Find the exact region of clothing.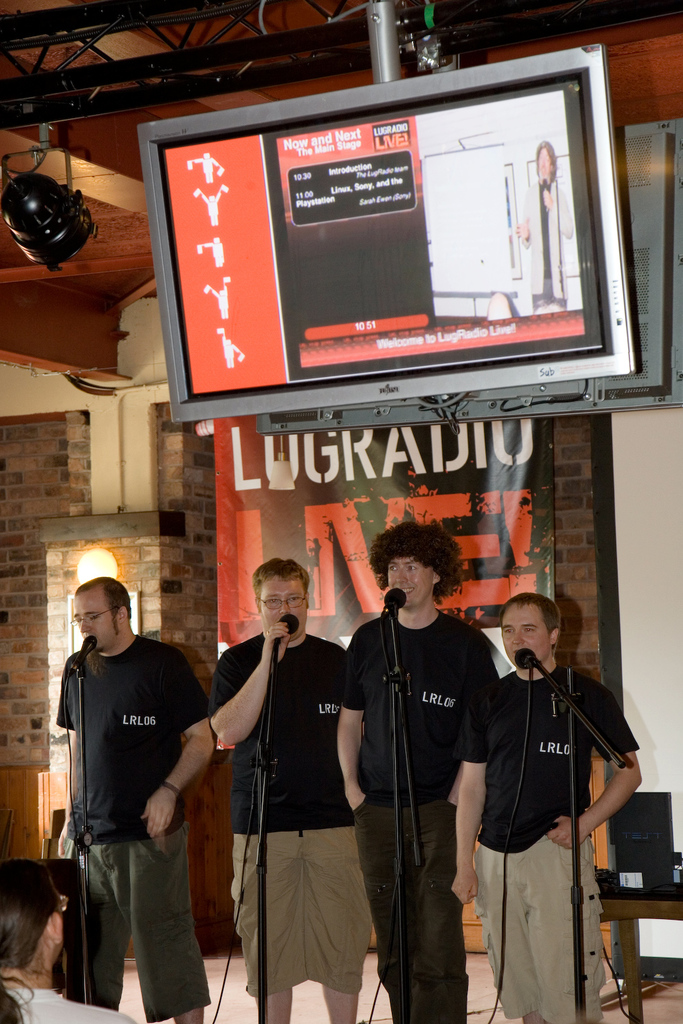
Exact region: <box>64,645,195,997</box>.
